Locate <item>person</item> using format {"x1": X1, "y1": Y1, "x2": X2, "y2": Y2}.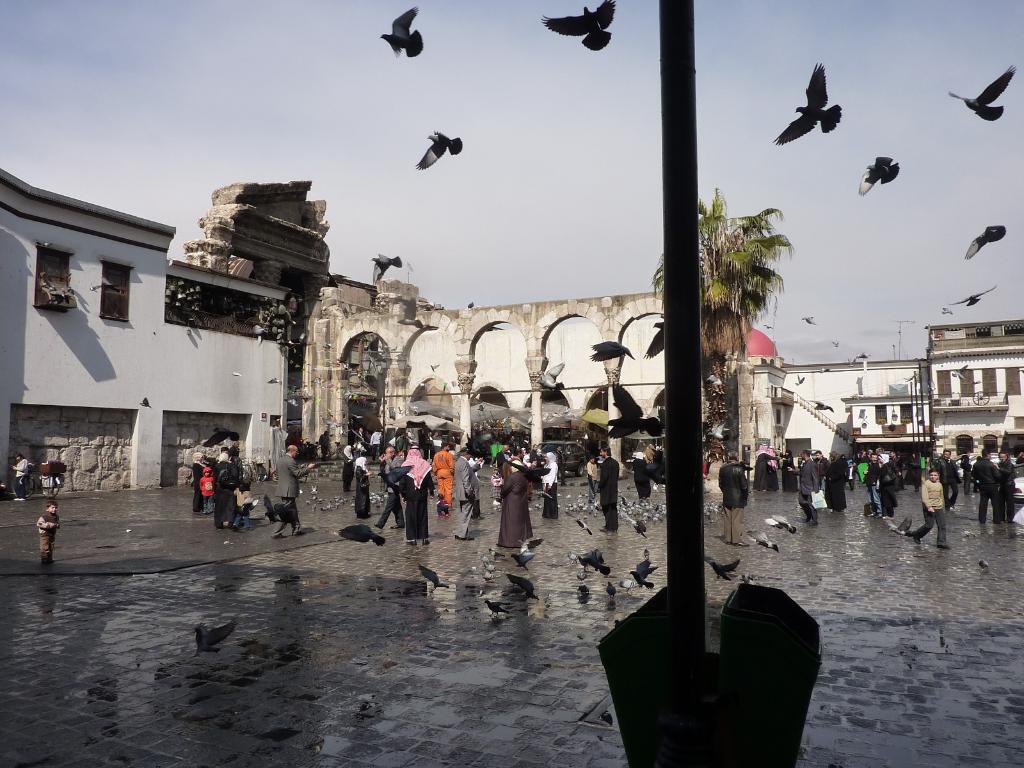
{"x1": 367, "y1": 426, "x2": 382, "y2": 461}.
